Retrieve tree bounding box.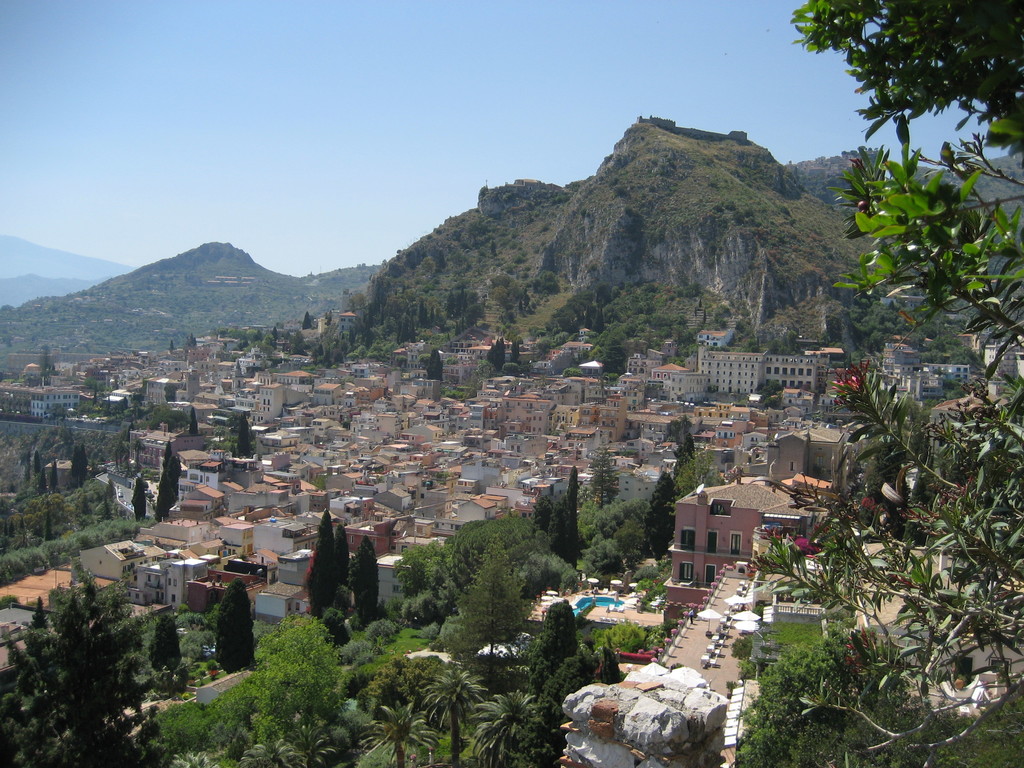
Bounding box: 163:440:188:518.
